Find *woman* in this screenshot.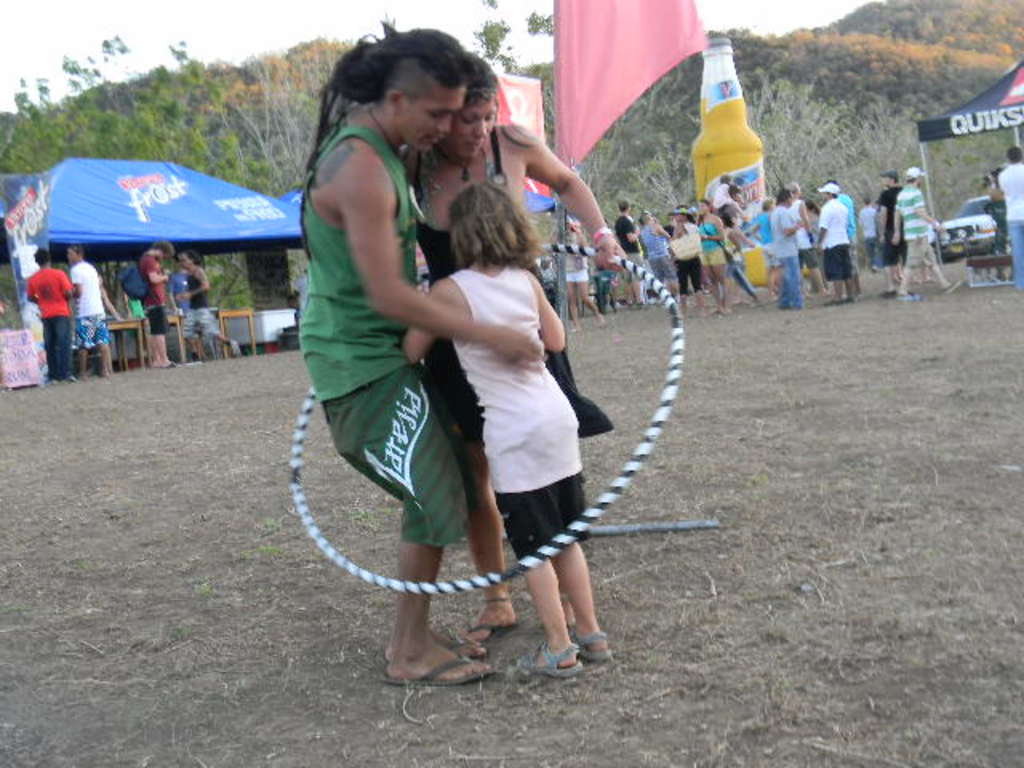
The bounding box for *woman* is pyautogui.locateOnScreen(672, 208, 707, 322).
